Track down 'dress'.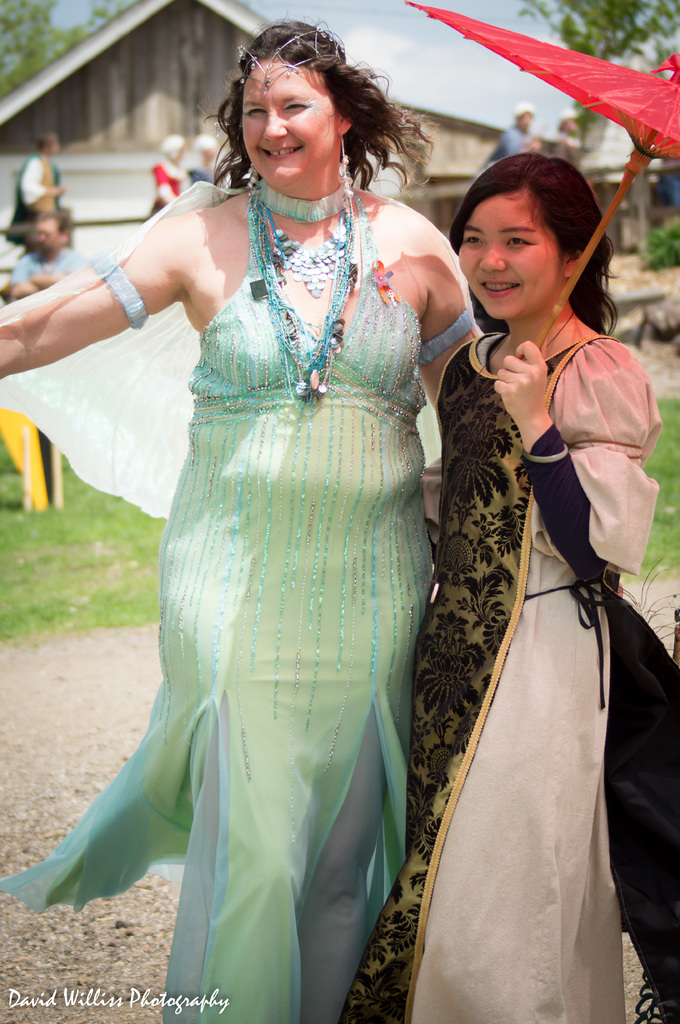
Tracked to <box>0,185,482,1021</box>.
